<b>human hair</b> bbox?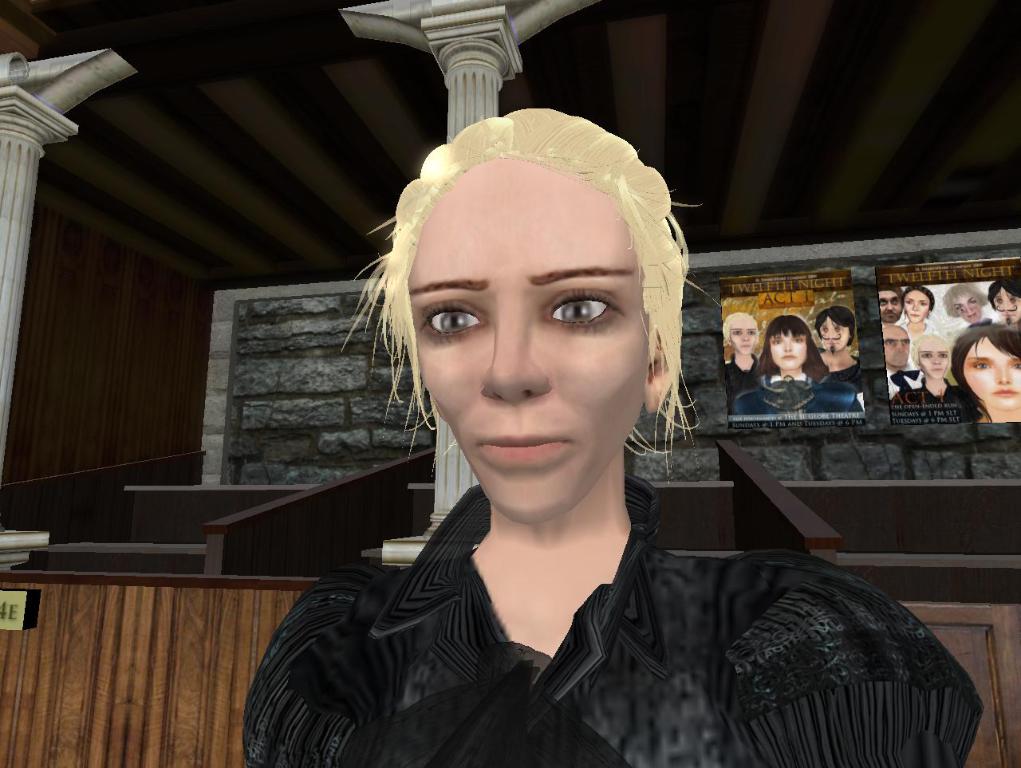
380, 99, 686, 464
